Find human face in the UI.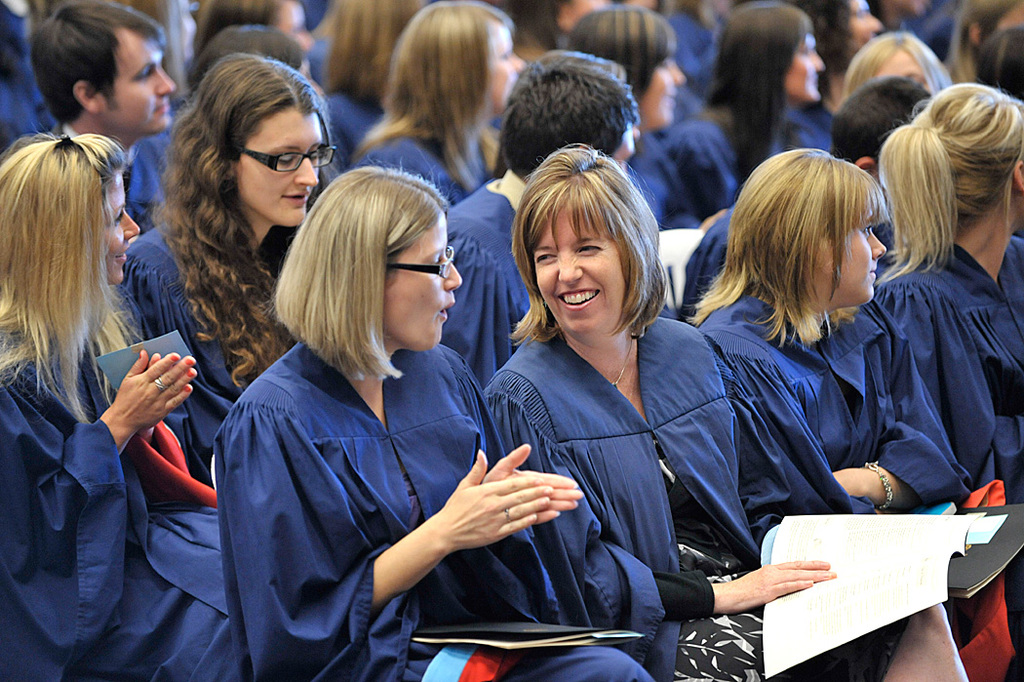
UI element at box(875, 45, 931, 96).
